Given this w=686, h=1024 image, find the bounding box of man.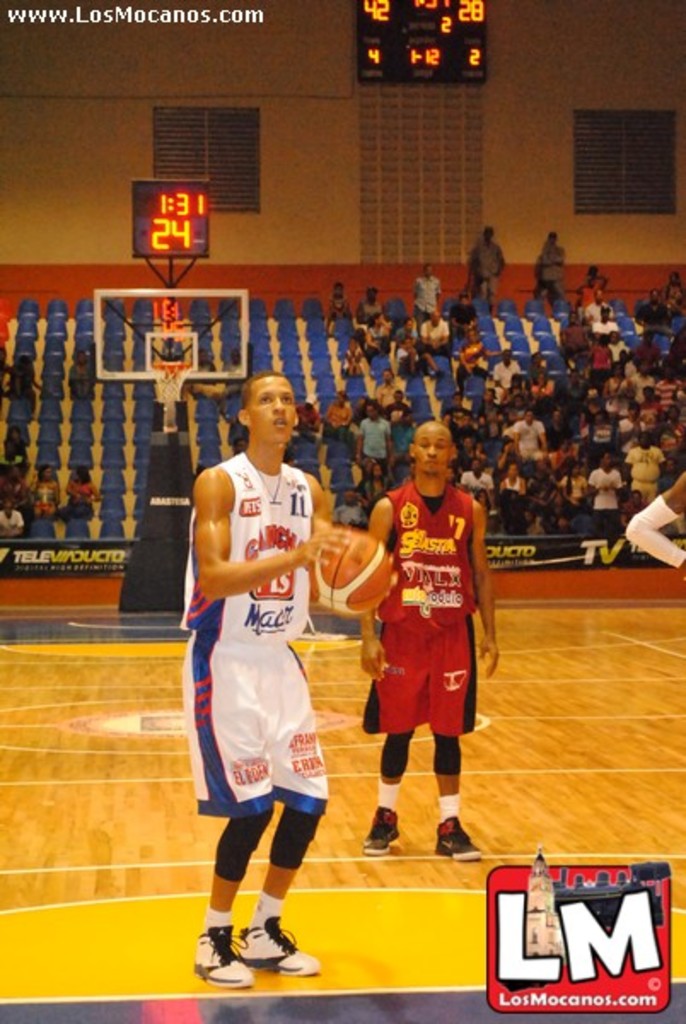
[left=657, top=456, right=683, bottom=497].
